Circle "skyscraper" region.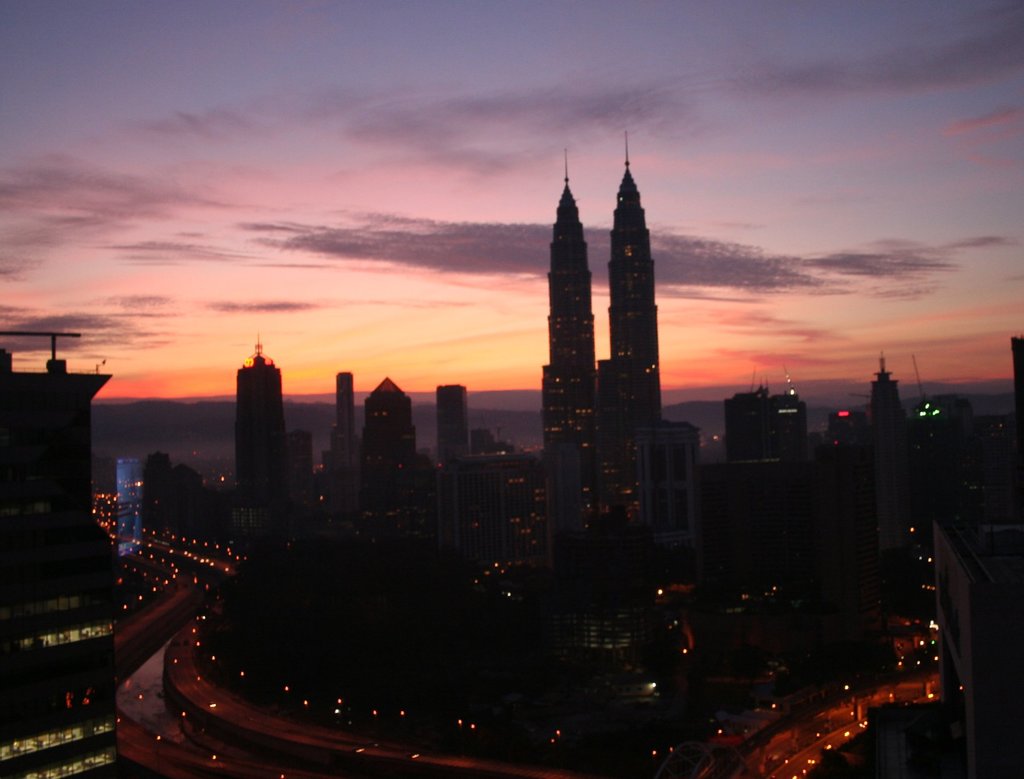
Region: crop(326, 371, 360, 497).
